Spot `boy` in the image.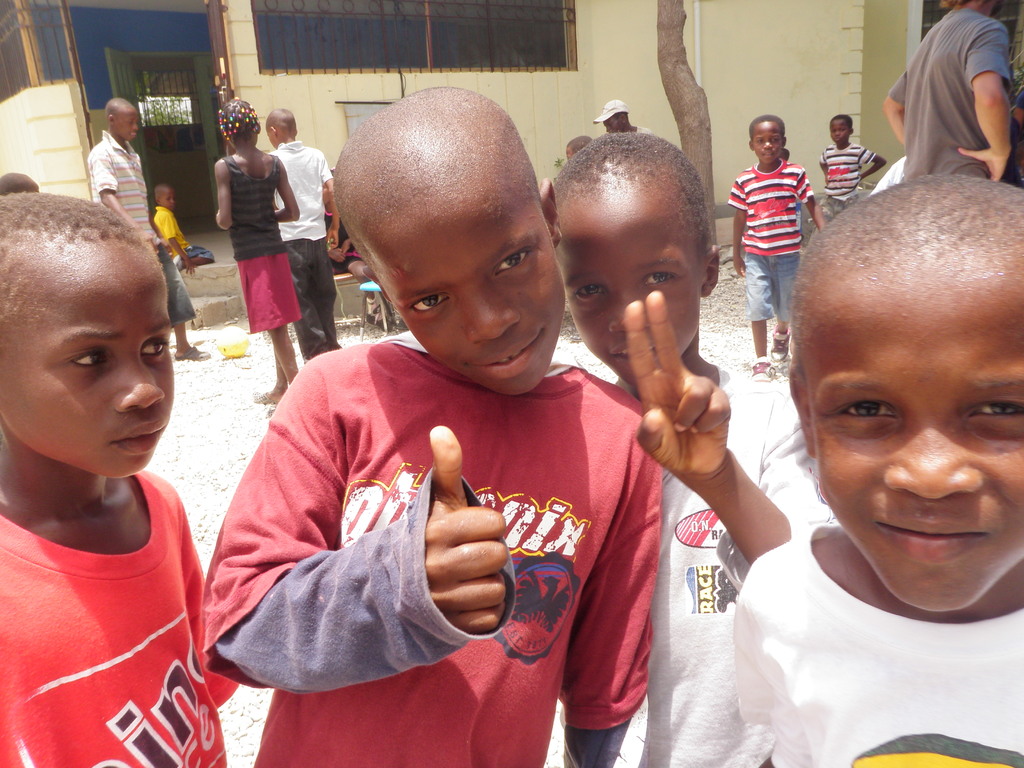
`boy` found at left=85, top=99, right=211, bottom=359.
